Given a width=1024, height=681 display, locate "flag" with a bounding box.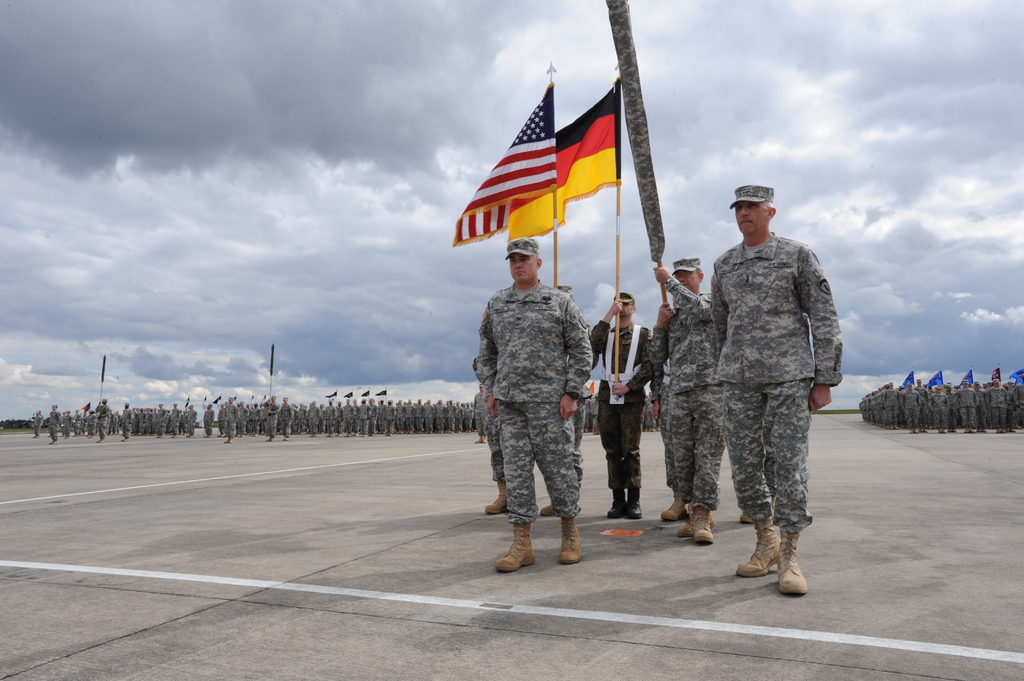
Located: x1=360, y1=393, x2=371, y2=398.
